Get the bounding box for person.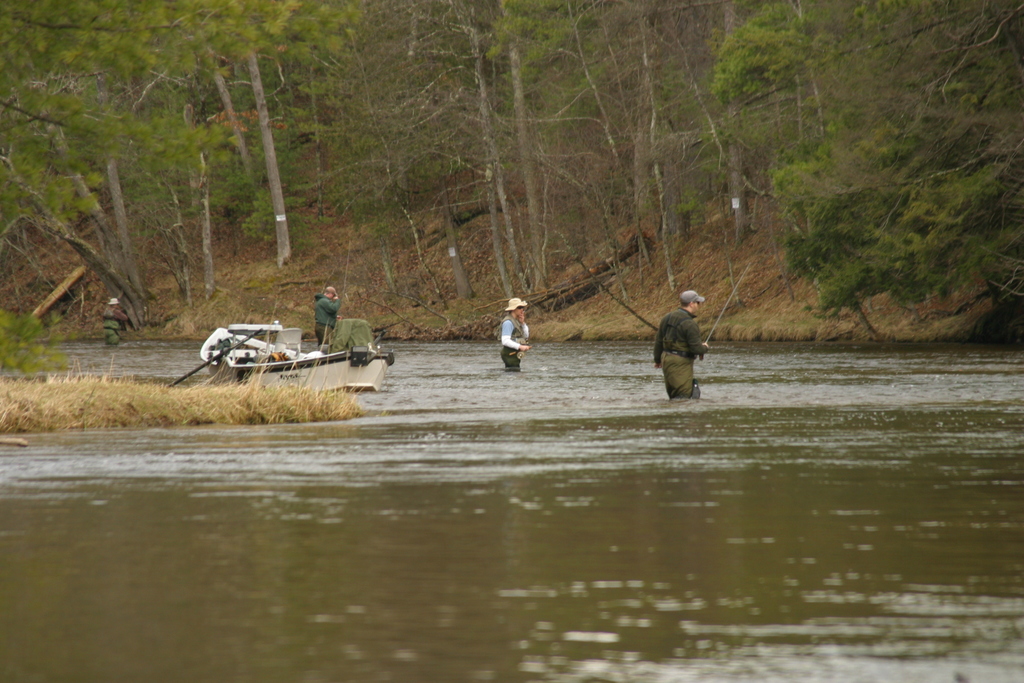
x1=493 y1=298 x2=532 y2=374.
